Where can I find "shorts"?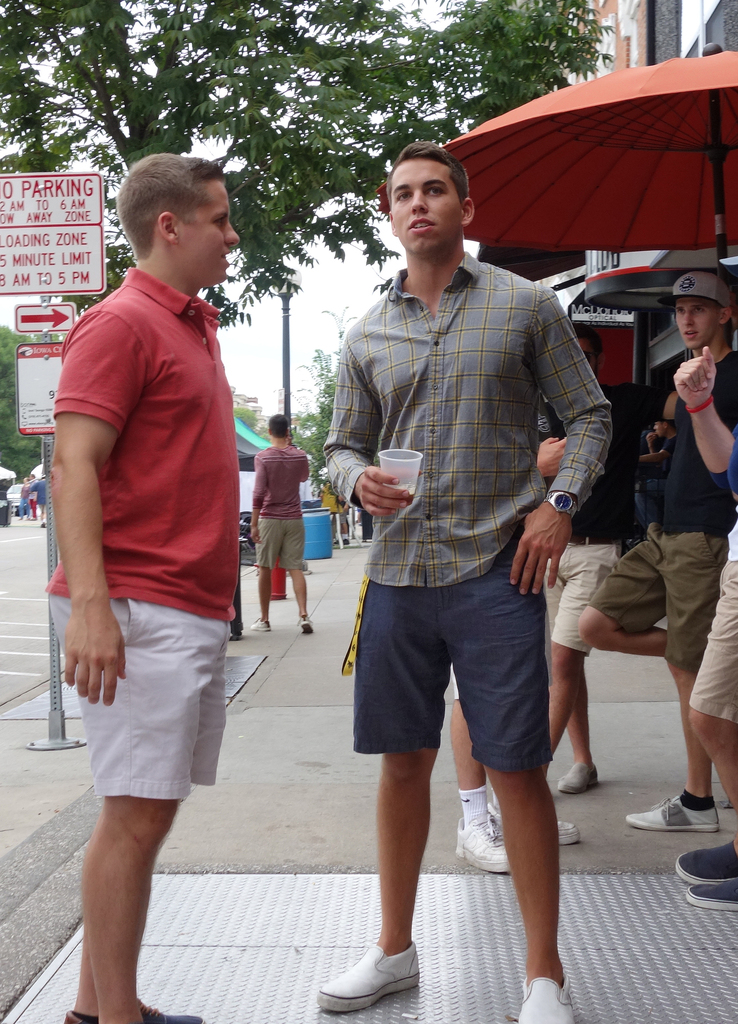
You can find it at <region>689, 558, 737, 723</region>.
